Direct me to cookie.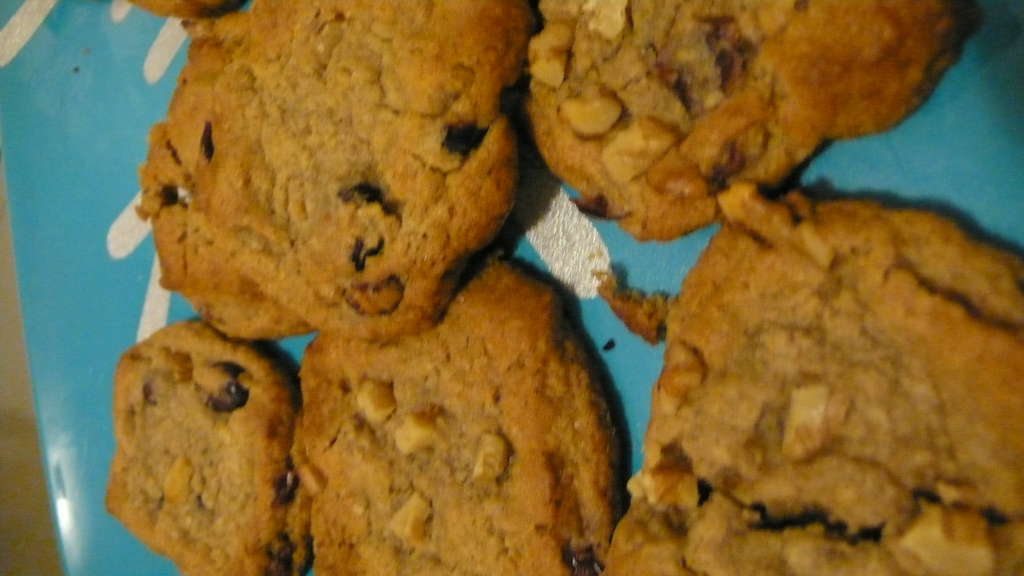
Direction: [x1=102, y1=316, x2=295, y2=575].
